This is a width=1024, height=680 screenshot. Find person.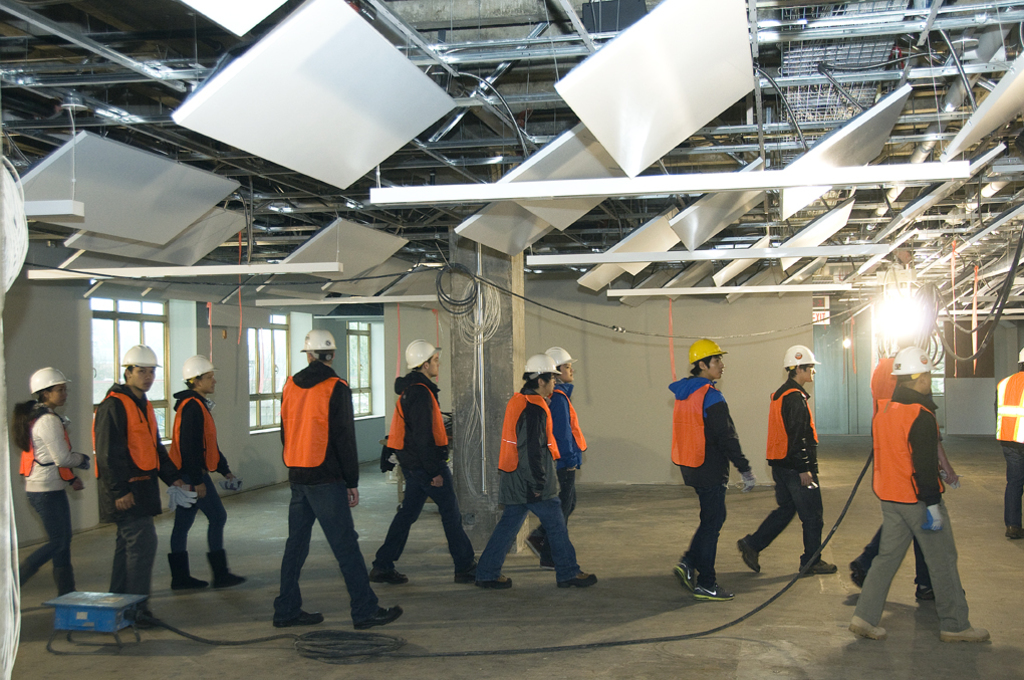
Bounding box: [674,336,754,599].
